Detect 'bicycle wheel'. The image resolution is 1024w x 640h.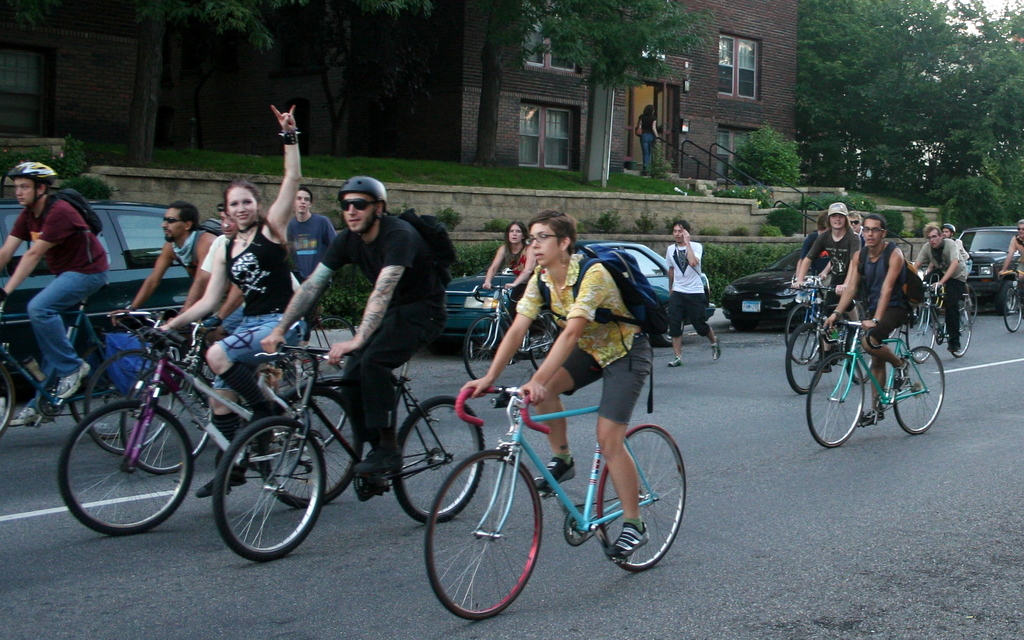
(x1=426, y1=450, x2=540, y2=619).
